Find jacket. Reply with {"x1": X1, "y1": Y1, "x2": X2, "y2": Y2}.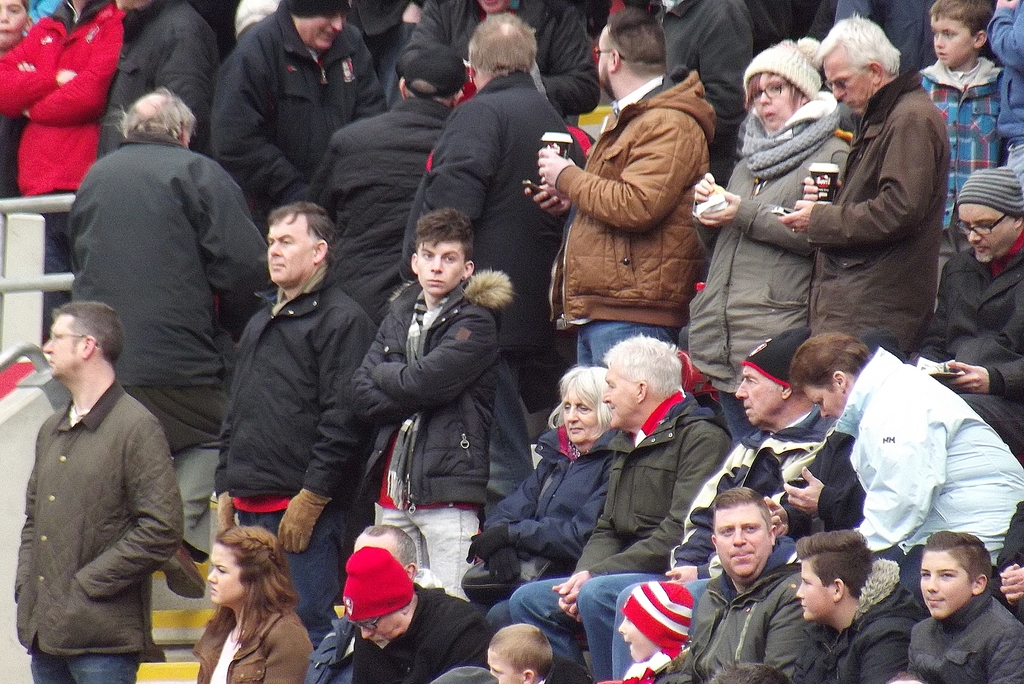
{"x1": 804, "y1": 70, "x2": 949, "y2": 343}.
